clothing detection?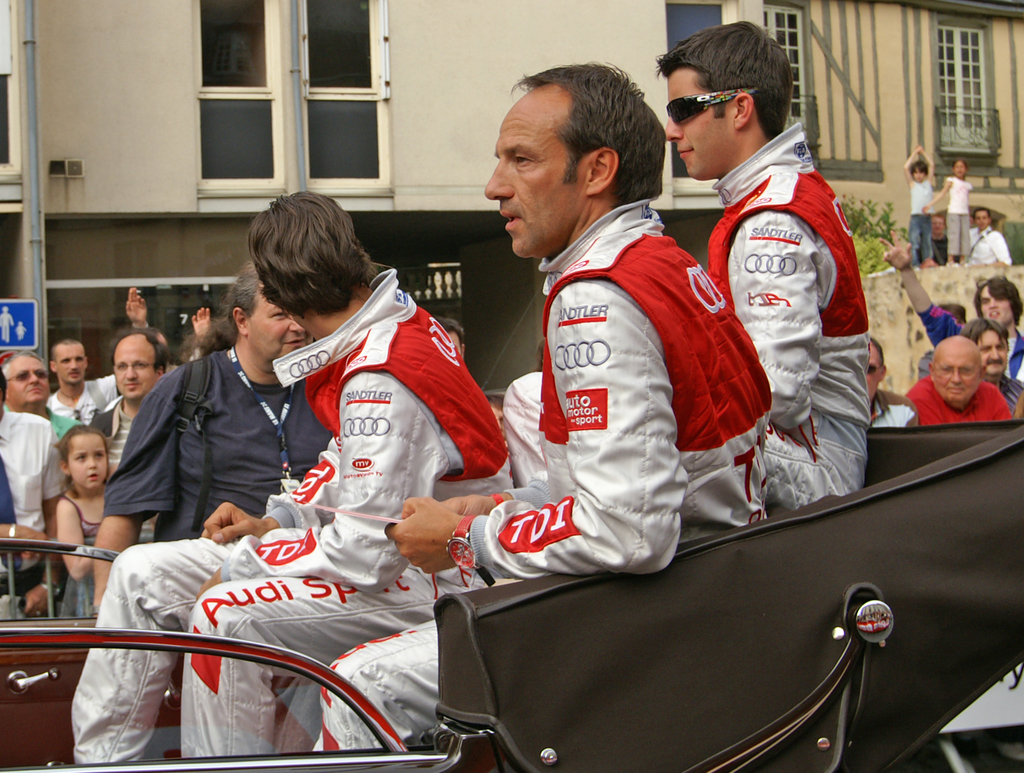
902, 147, 935, 264
